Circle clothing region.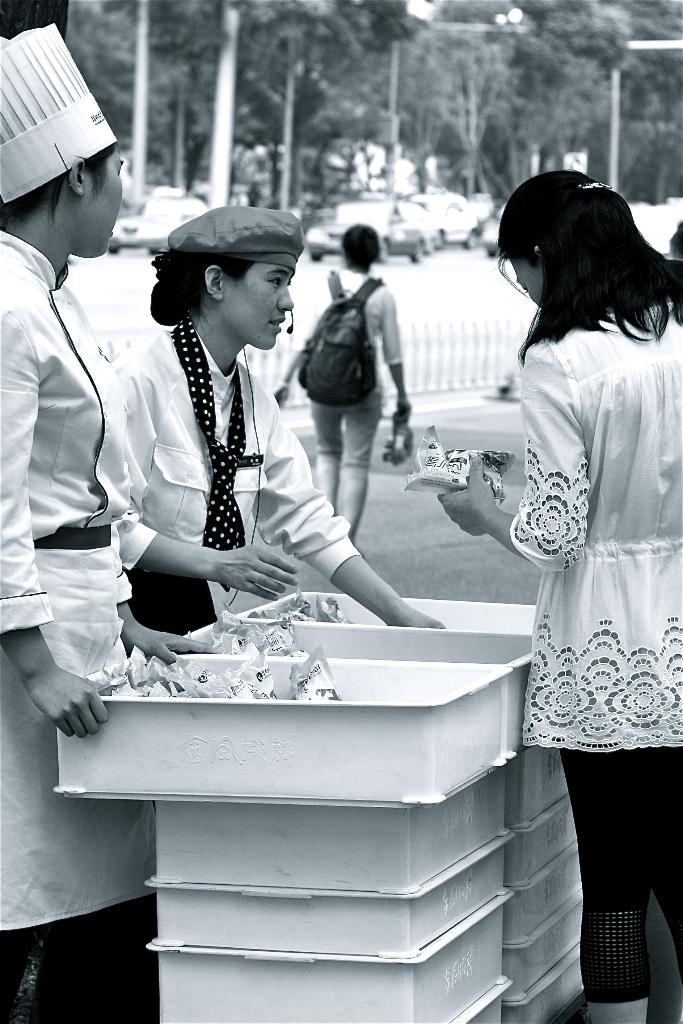
Region: x1=0 y1=228 x2=137 y2=1012.
